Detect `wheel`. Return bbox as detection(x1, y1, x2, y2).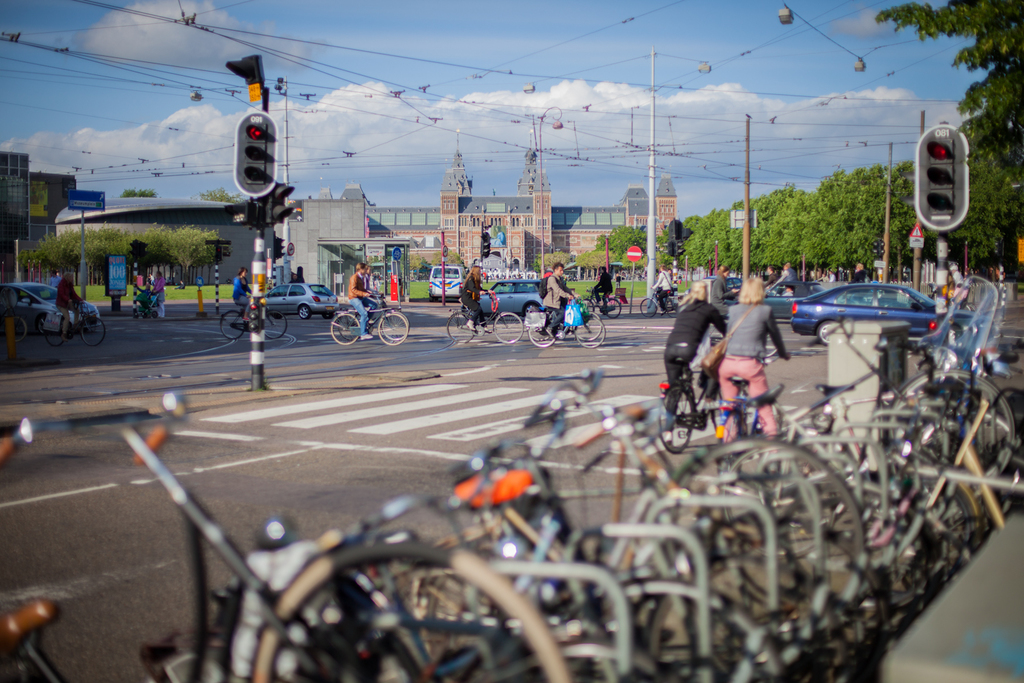
detection(676, 440, 873, 628).
